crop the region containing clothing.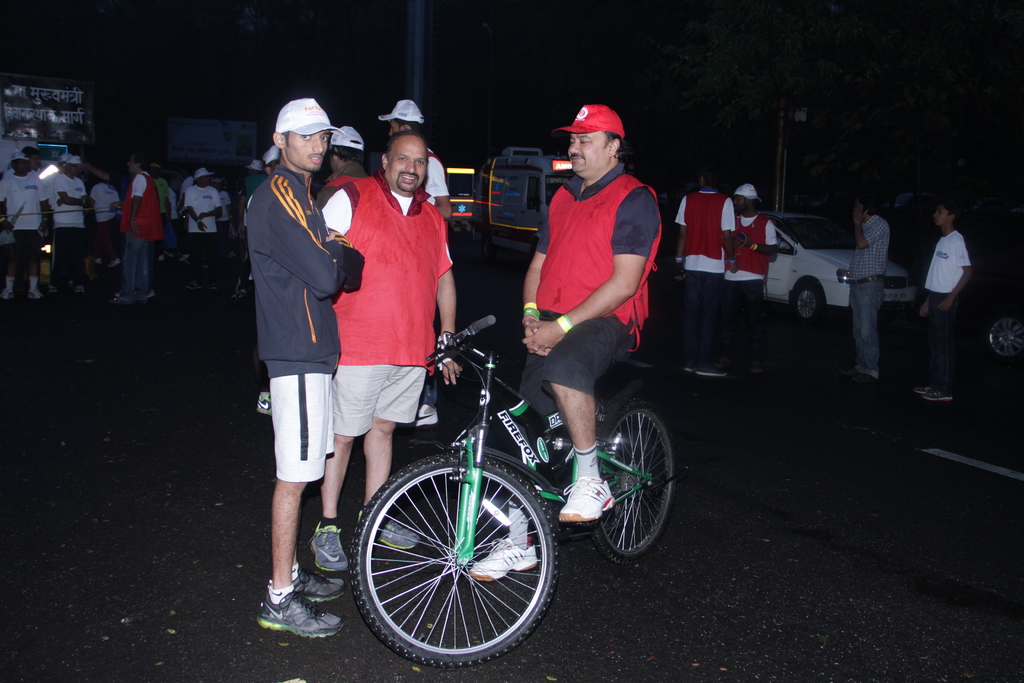
Crop region: select_region(844, 259, 884, 383).
